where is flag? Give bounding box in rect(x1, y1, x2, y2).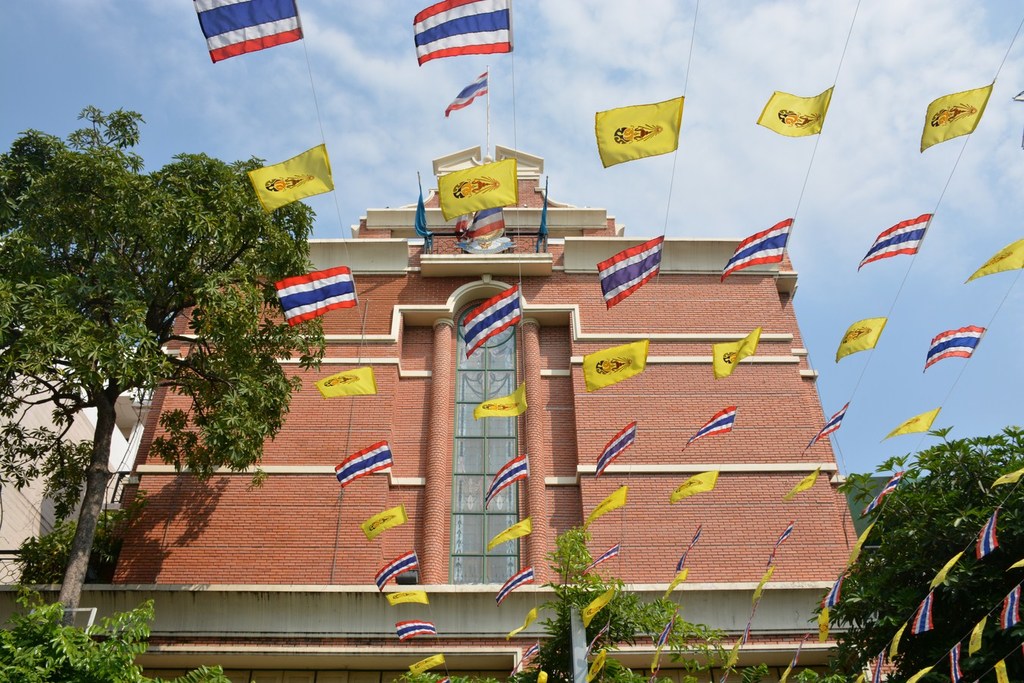
rect(482, 515, 528, 556).
